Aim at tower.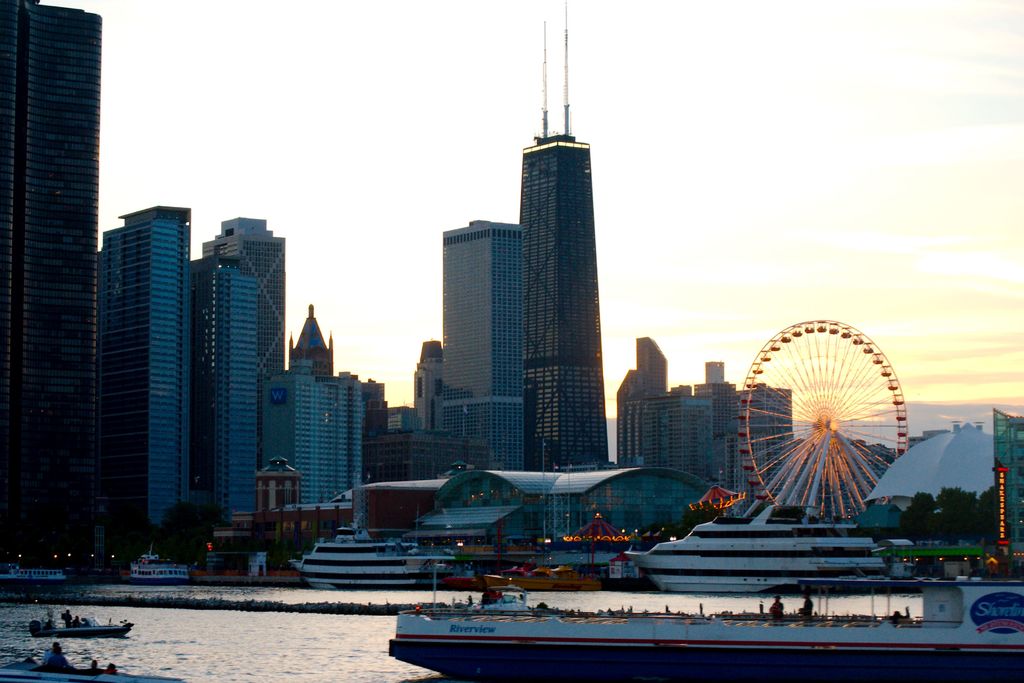
Aimed at <bbox>526, 136, 601, 450</bbox>.
